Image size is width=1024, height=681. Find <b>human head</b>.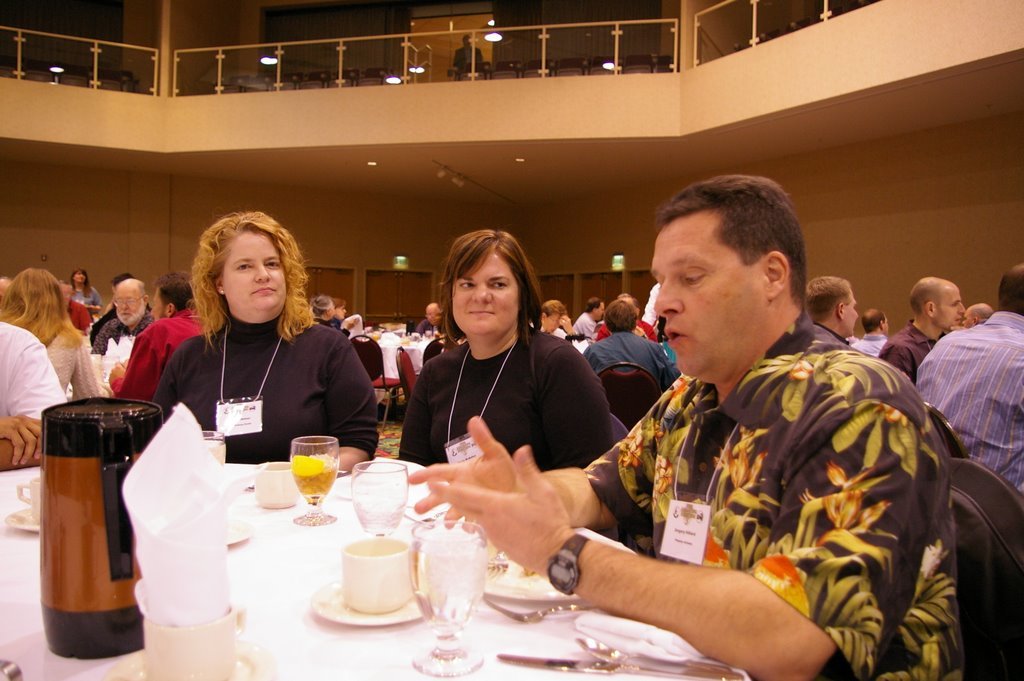
996/266/1023/318.
